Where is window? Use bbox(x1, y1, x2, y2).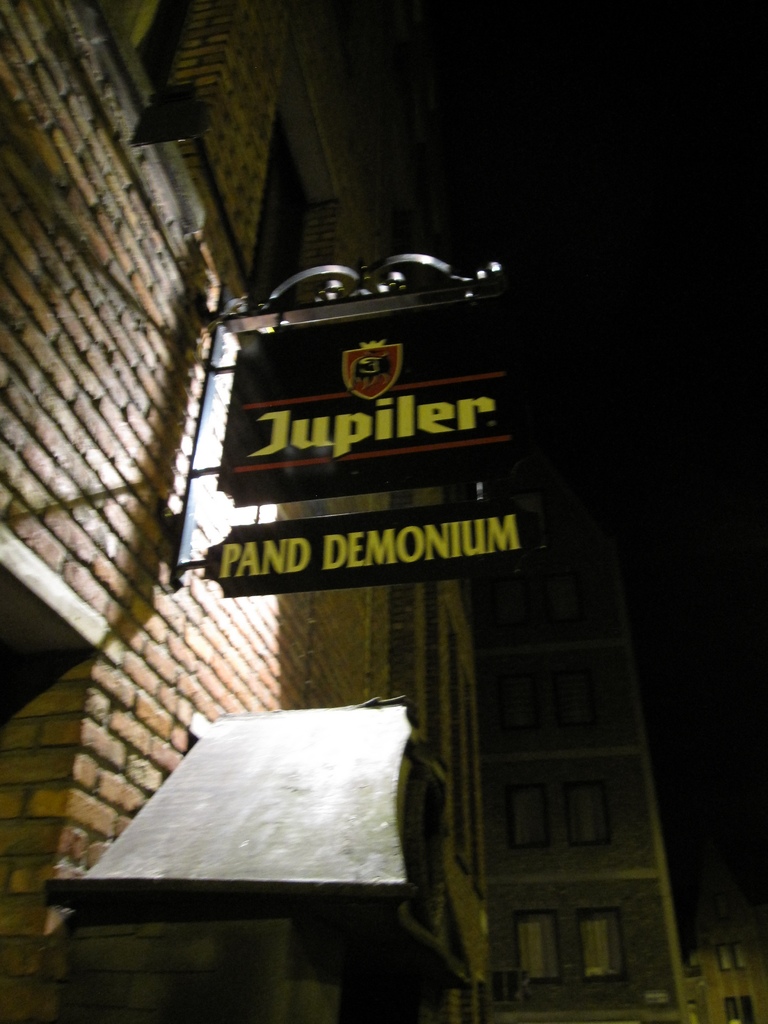
bbox(509, 906, 563, 988).
